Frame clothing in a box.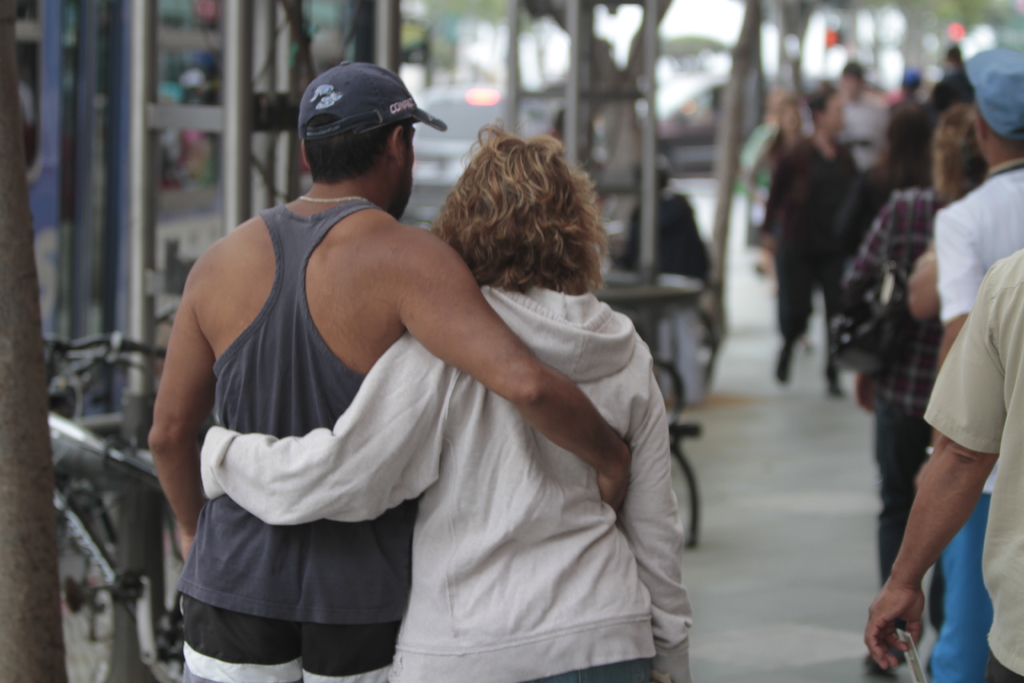
detection(164, 205, 437, 682).
